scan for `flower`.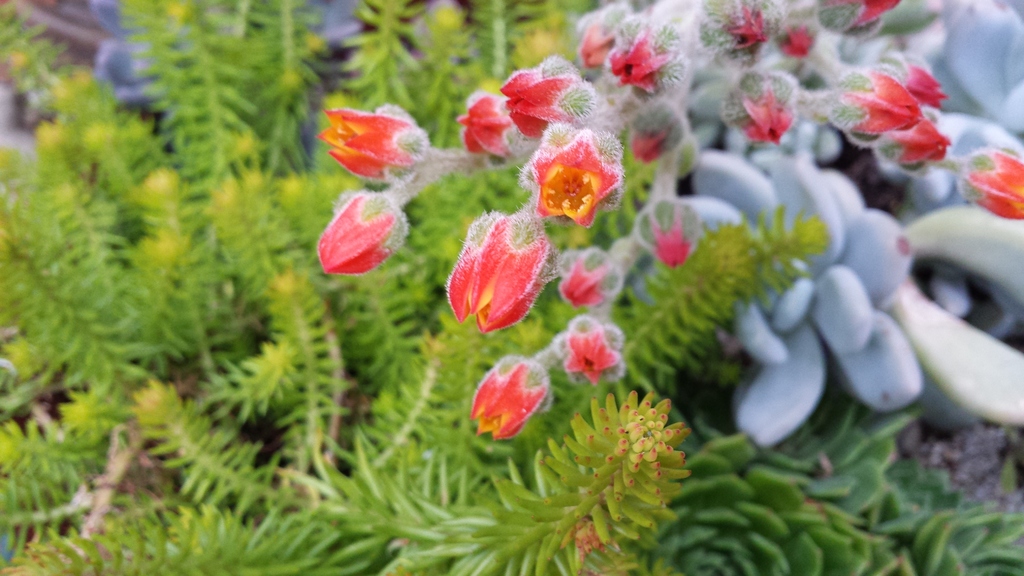
Scan result: {"left": 309, "top": 106, "right": 420, "bottom": 186}.
